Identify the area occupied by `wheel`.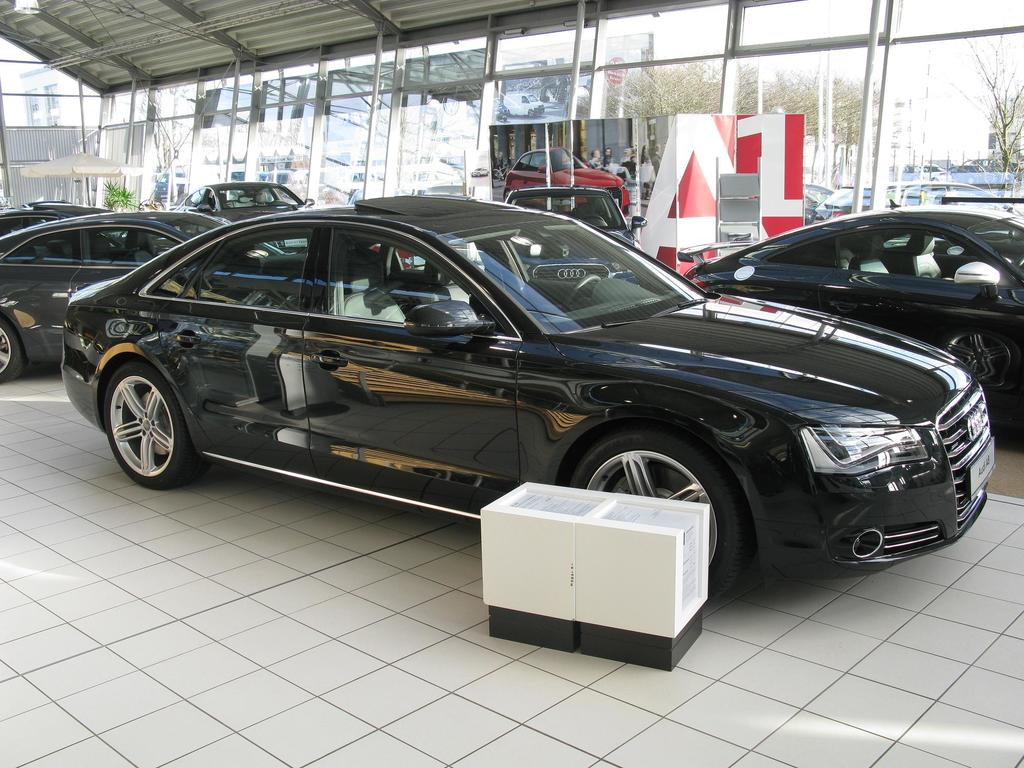
Area: 935/332/1023/430.
